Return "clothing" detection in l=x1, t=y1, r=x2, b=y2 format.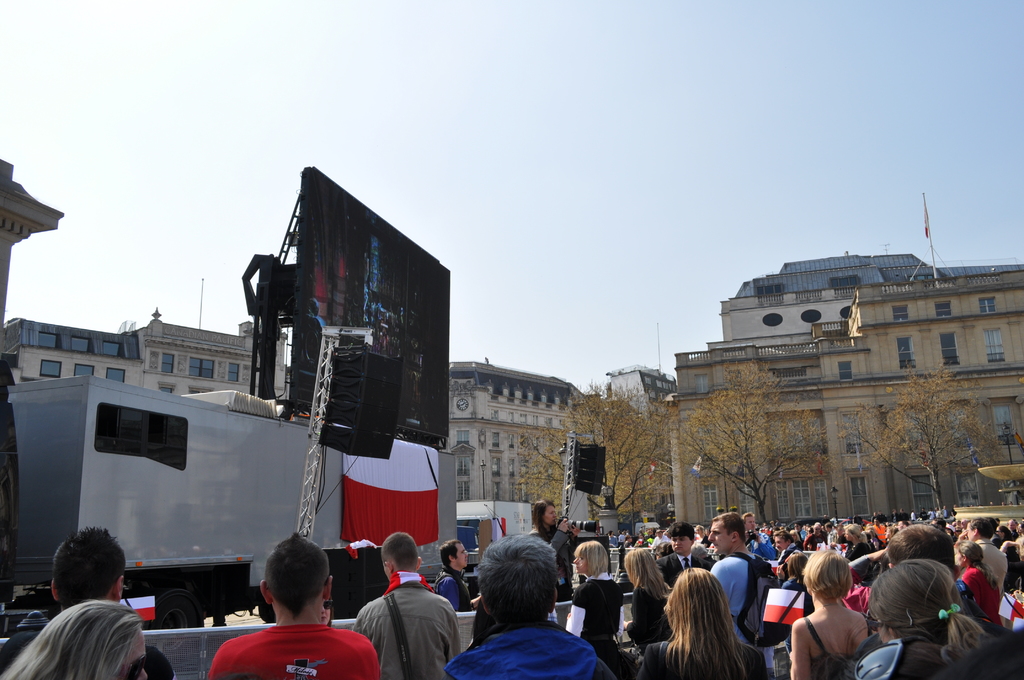
l=350, t=570, r=455, b=672.
